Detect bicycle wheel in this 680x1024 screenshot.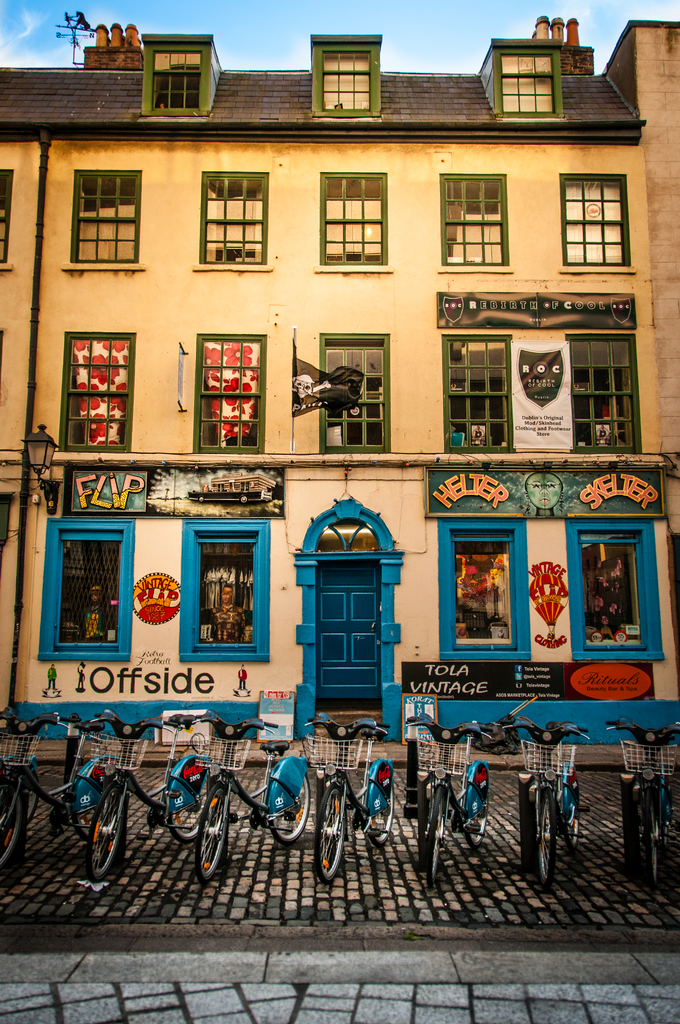
Detection: box(298, 778, 358, 877).
